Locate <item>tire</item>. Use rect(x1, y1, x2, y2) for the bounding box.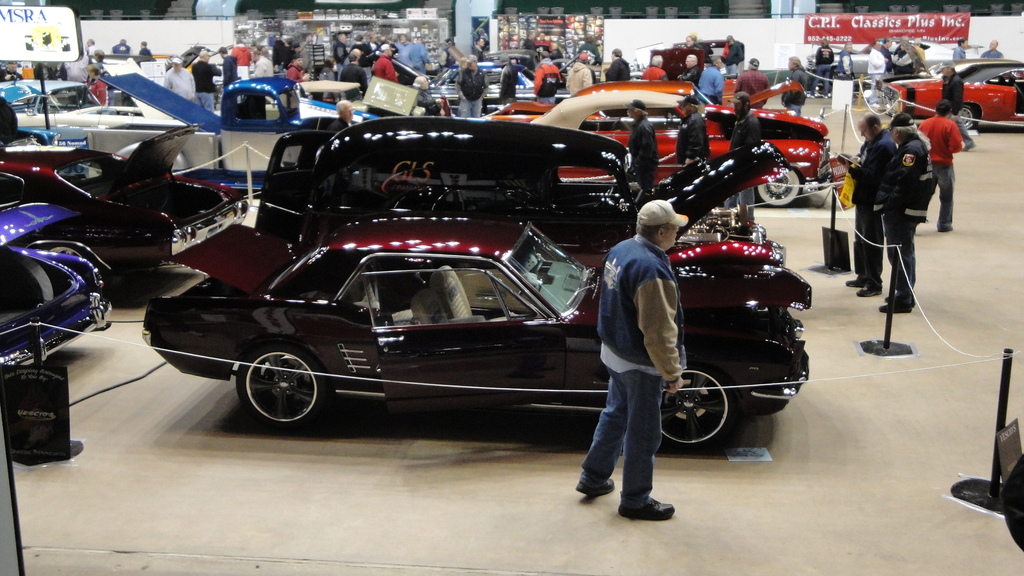
rect(755, 163, 808, 207).
